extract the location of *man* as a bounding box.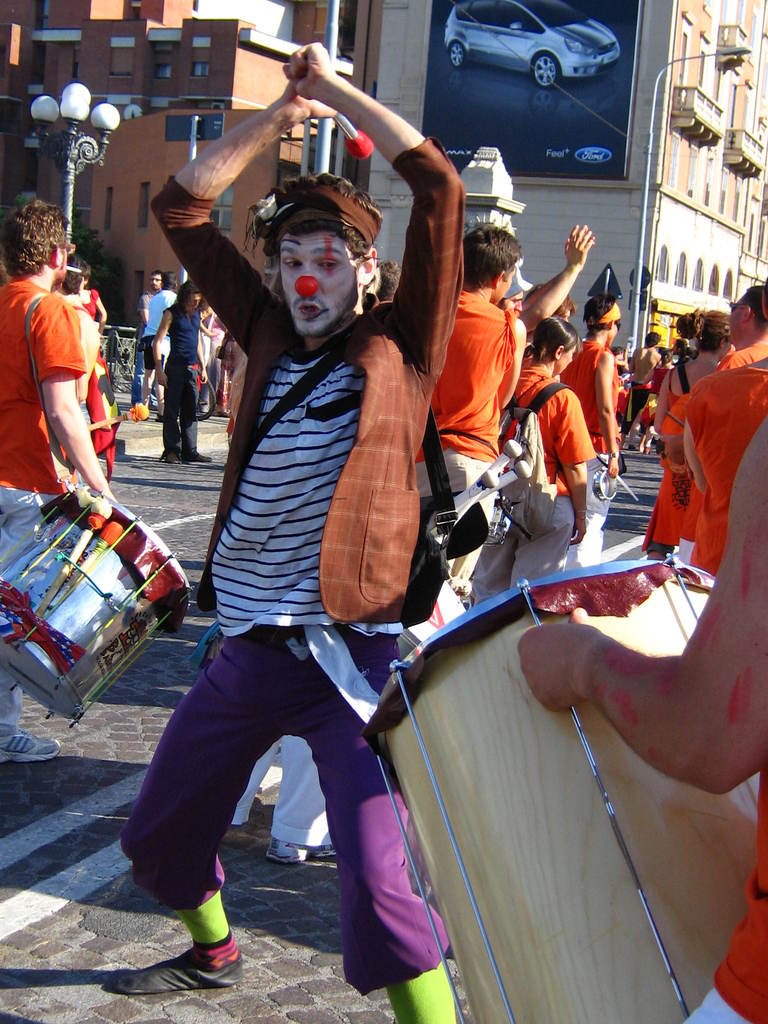
<box>132,274,163,408</box>.
